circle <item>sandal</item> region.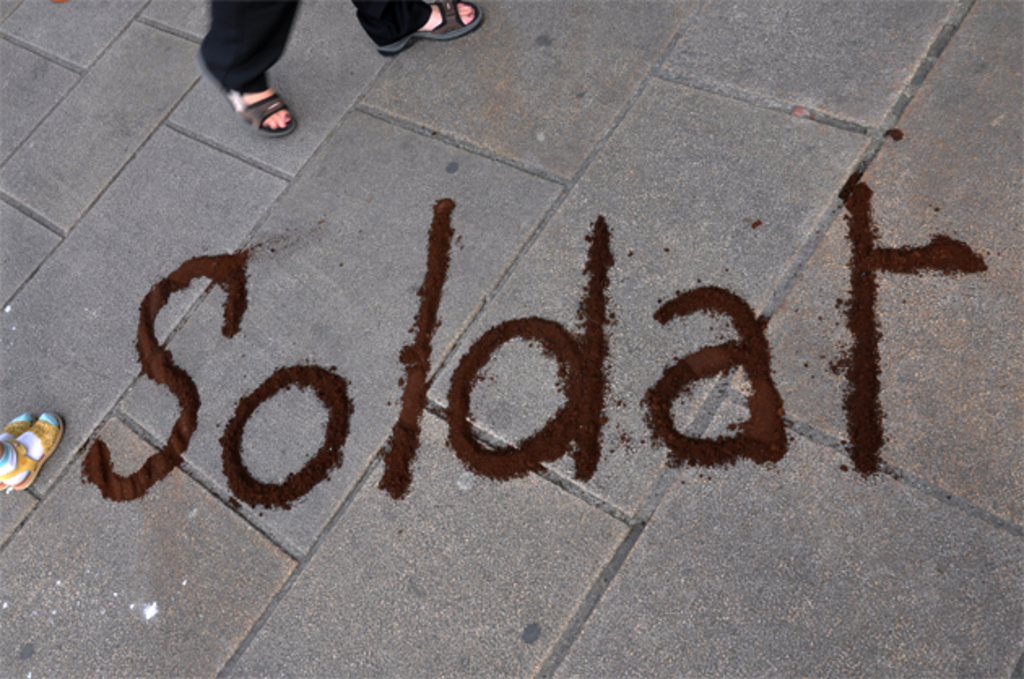
Region: rect(200, 50, 296, 141).
